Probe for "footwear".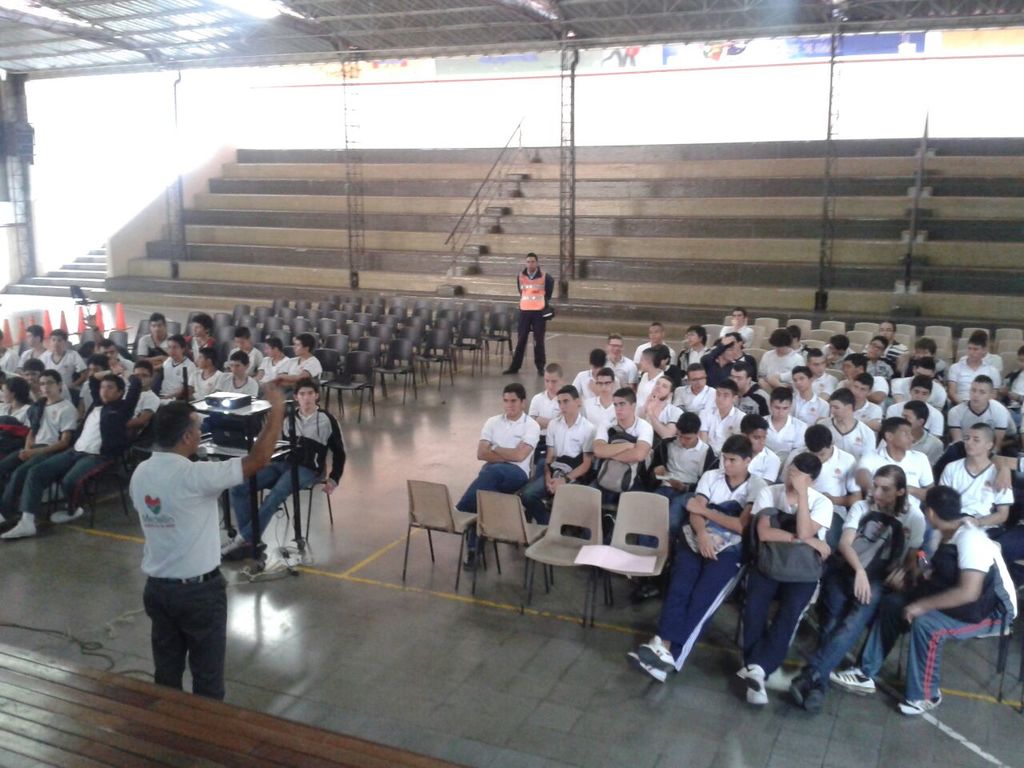
Probe result: l=626, t=650, r=669, b=687.
